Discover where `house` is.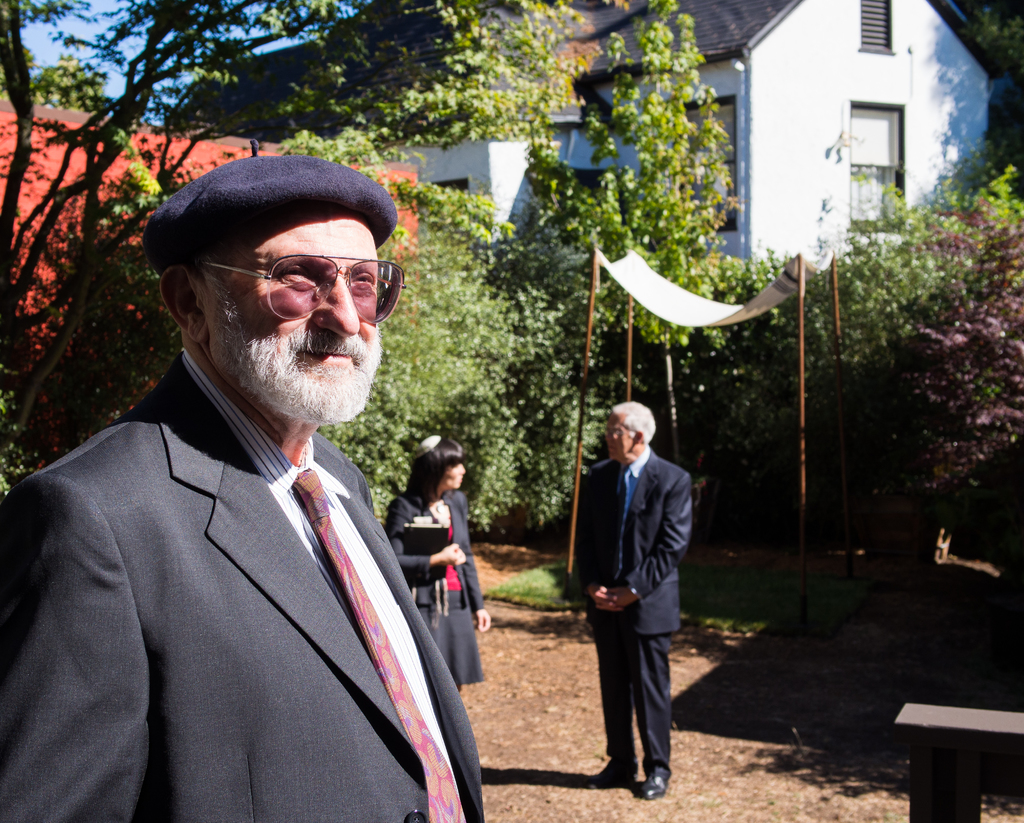
Discovered at [0, 99, 425, 390].
